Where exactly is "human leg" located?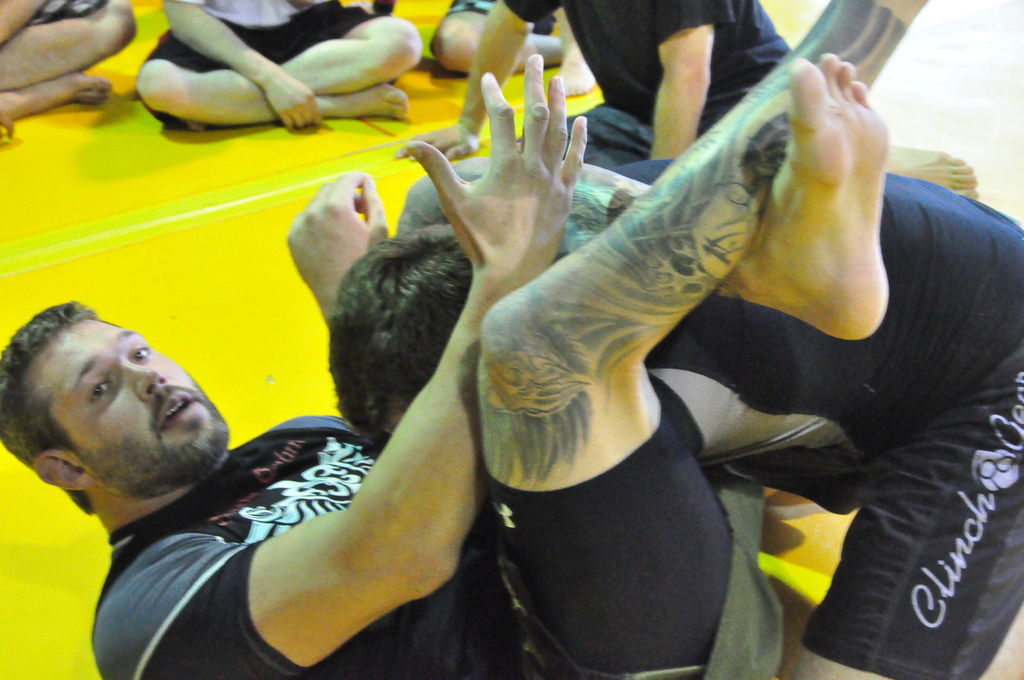
Its bounding box is rect(881, 140, 979, 197).
